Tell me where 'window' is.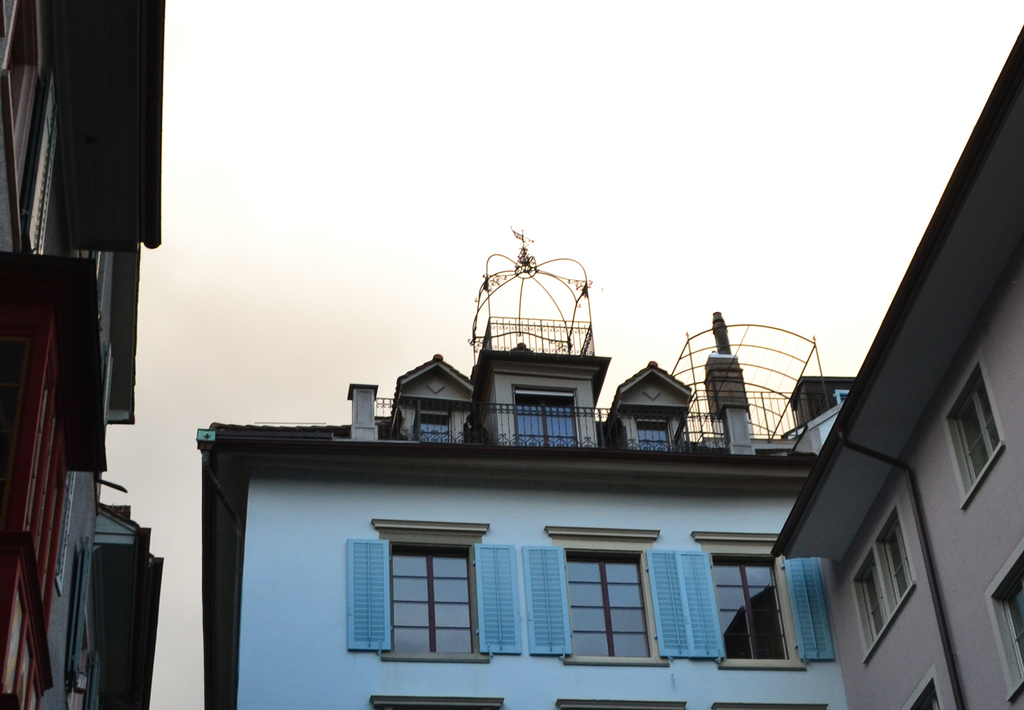
'window' is at <box>521,524,698,670</box>.
